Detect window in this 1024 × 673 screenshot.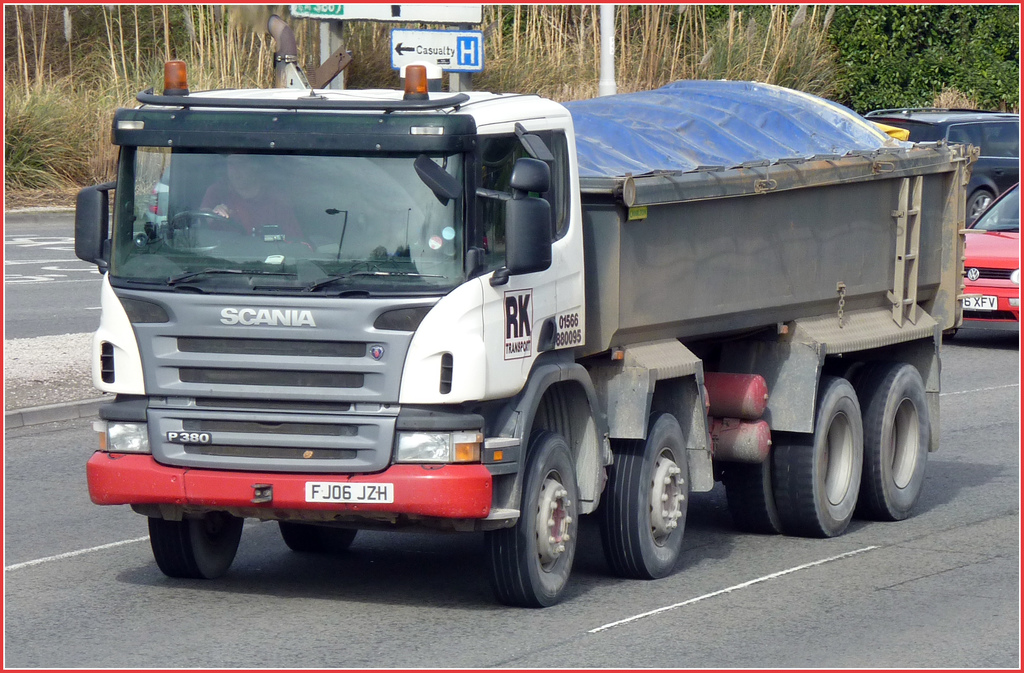
Detection: 484/138/575/266.
